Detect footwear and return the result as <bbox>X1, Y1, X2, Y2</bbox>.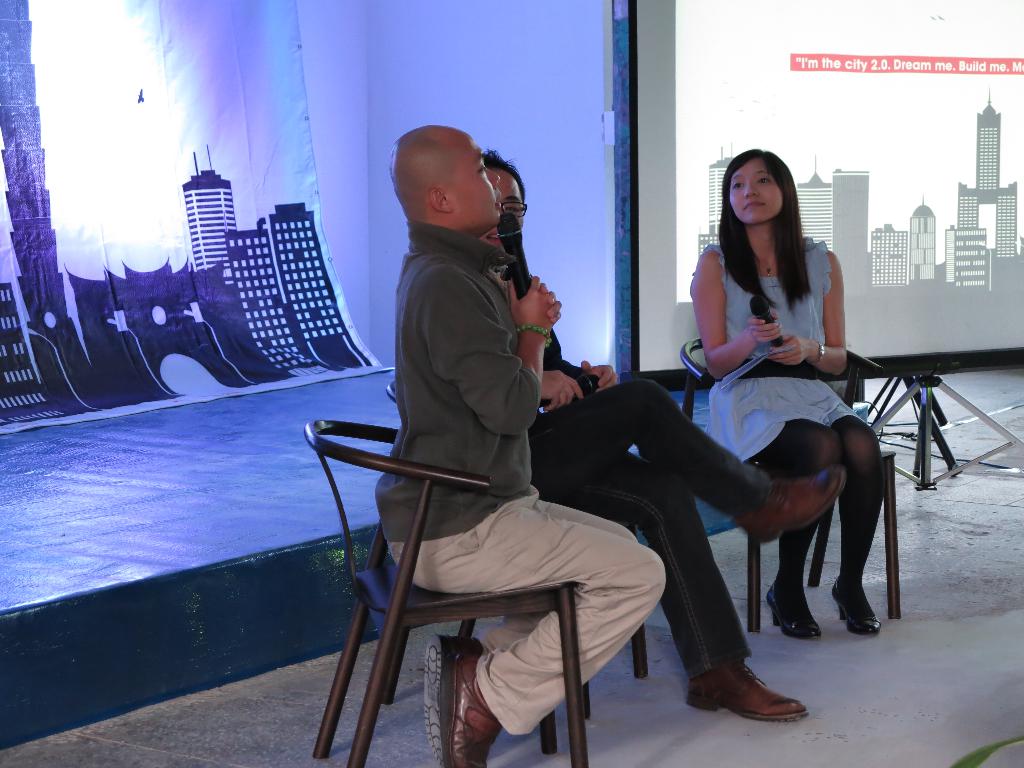
<bbox>829, 574, 881, 635</bbox>.
